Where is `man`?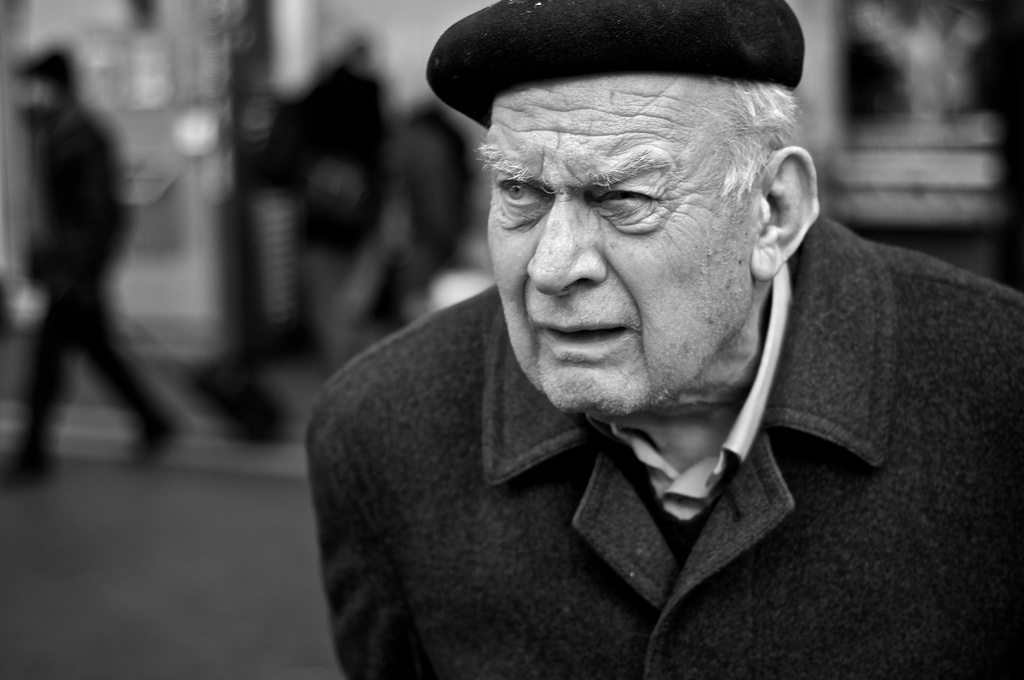
box=[264, 5, 984, 663].
